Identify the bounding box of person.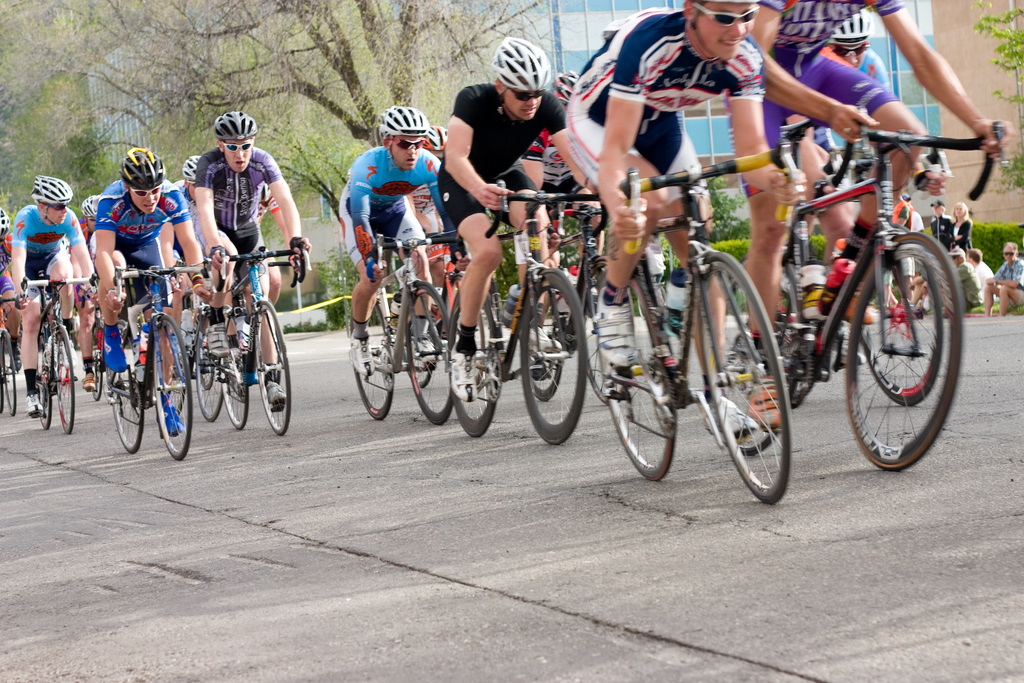
left=952, top=241, right=982, bottom=314.
